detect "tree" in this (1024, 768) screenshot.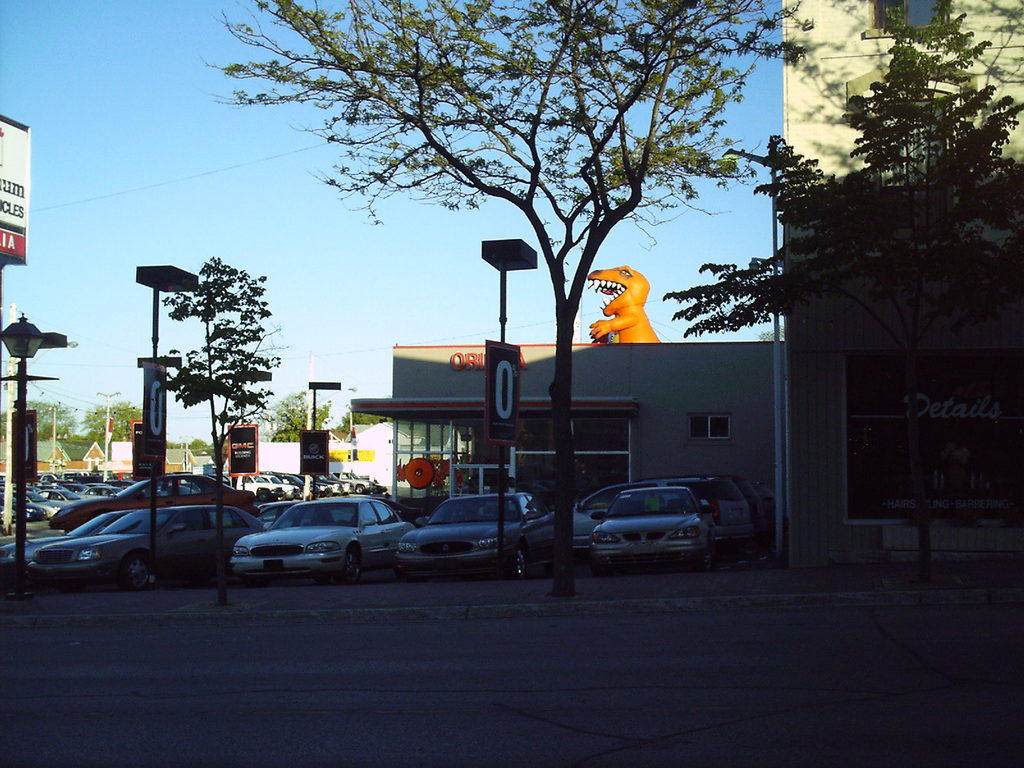
Detection: bbox=[148, 257, 291, 606].
